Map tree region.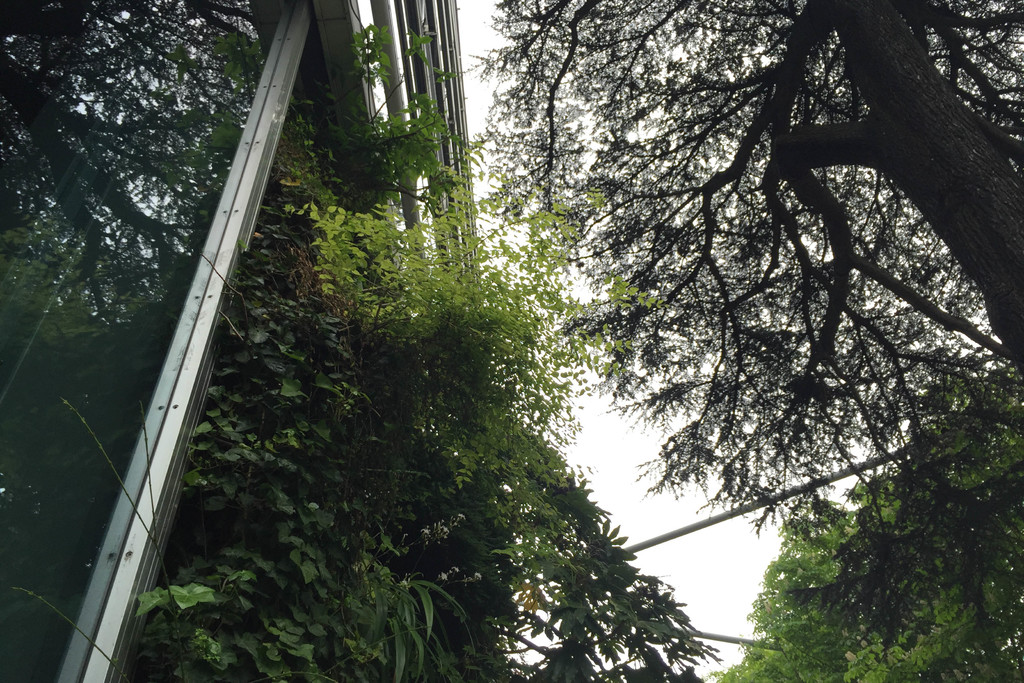
Mapped to l=473, t=0, r=1023, b=589.
